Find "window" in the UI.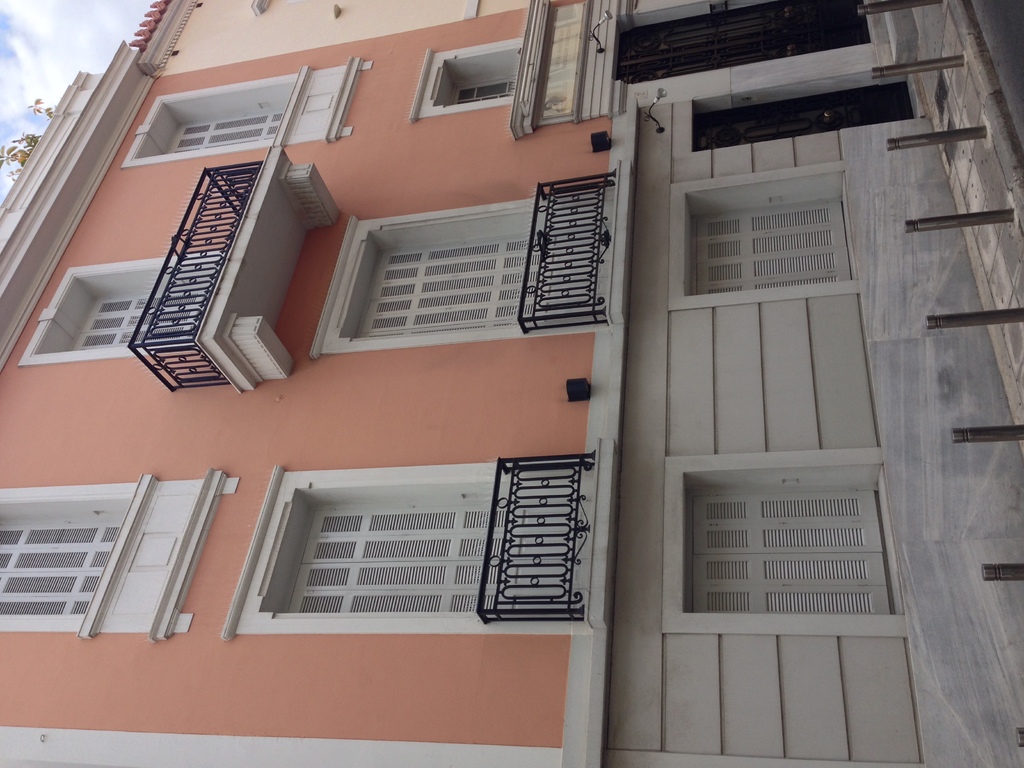
UI element at rect(168, 106, 283, 154).
